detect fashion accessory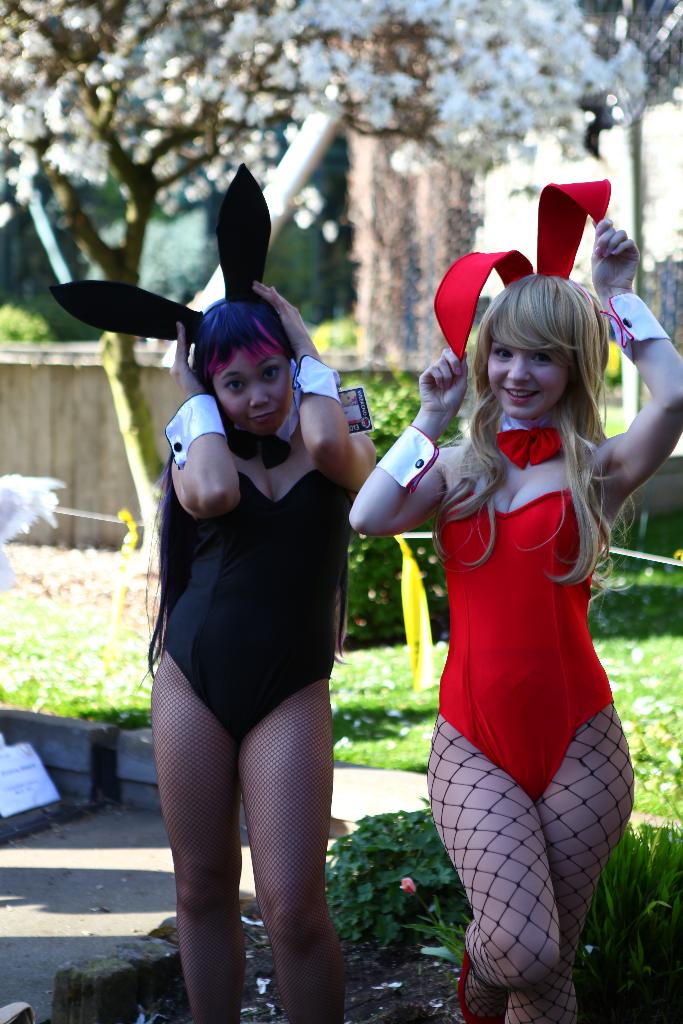
[left=493, top=419, right=563, bottom=471]
